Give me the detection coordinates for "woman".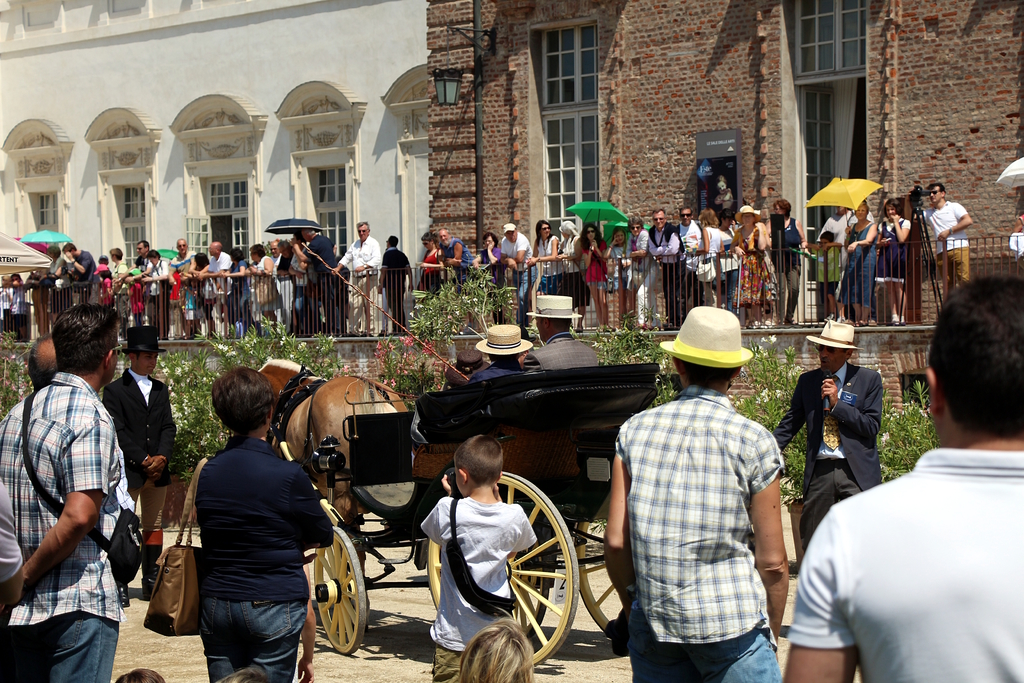
detection(219, 246, 250, 341).
